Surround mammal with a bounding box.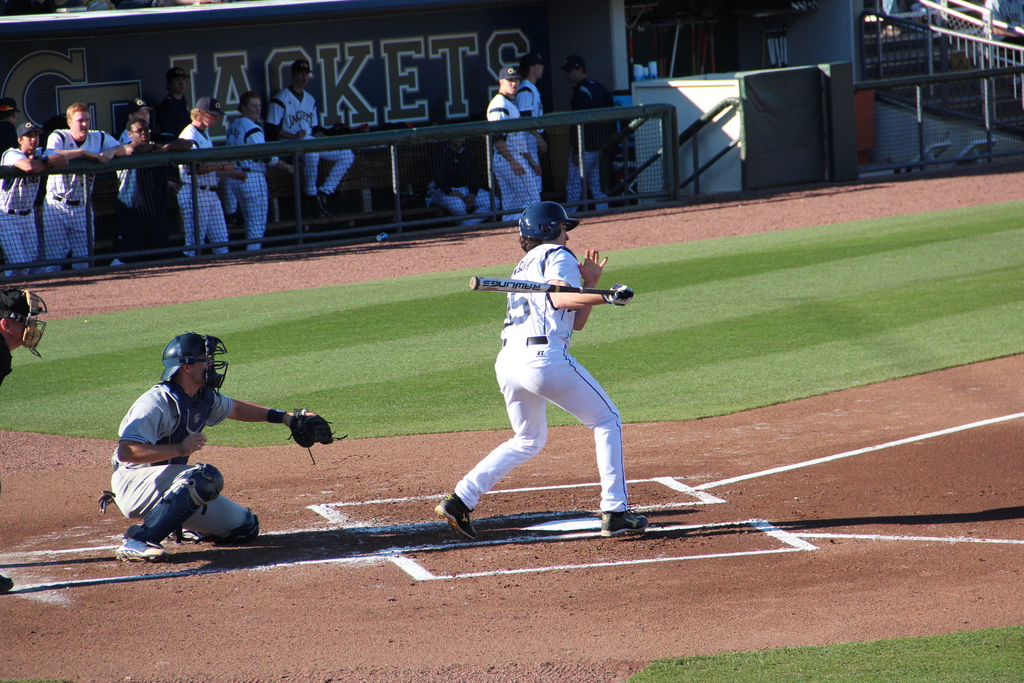
(x1=122, y1=99, x2=193, y2=153).
